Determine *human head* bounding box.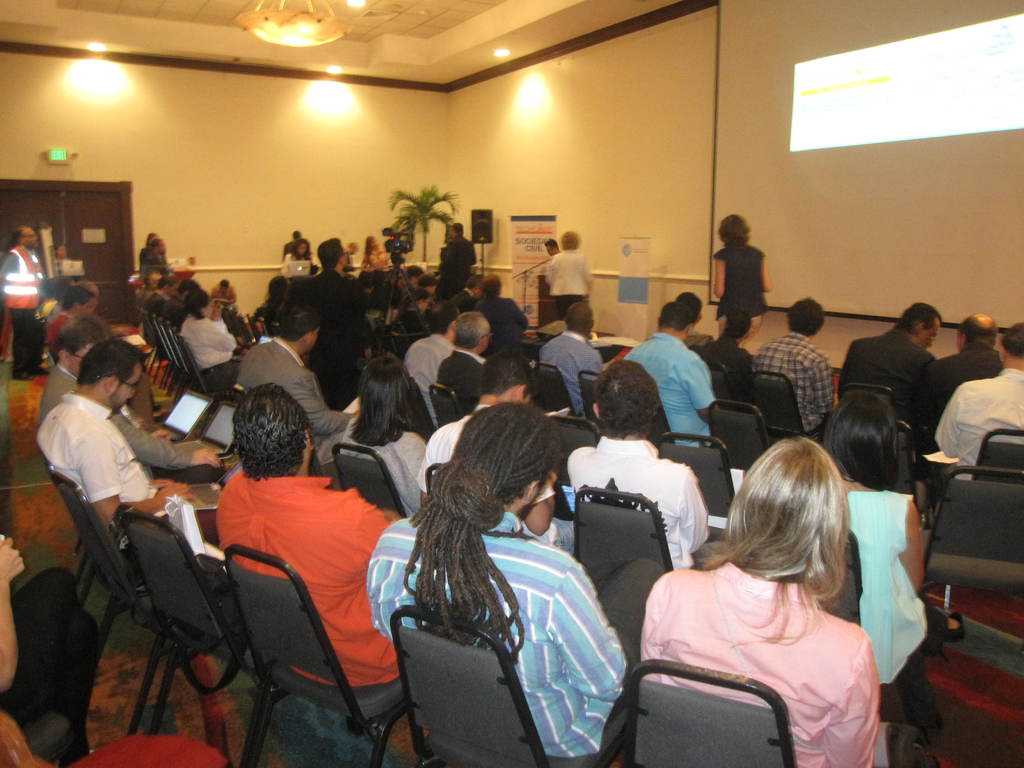
Determined: (707, 460, 865, 621).
